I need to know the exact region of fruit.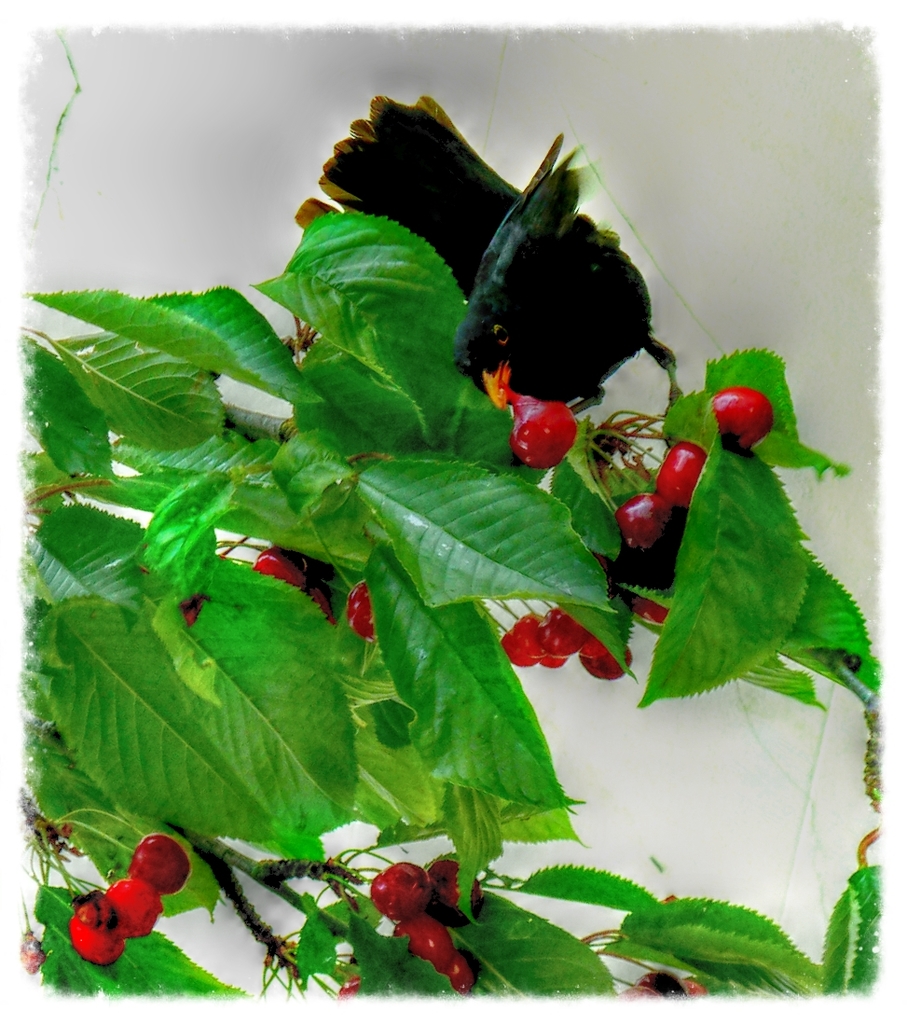
Region: 343/577/373/641.
